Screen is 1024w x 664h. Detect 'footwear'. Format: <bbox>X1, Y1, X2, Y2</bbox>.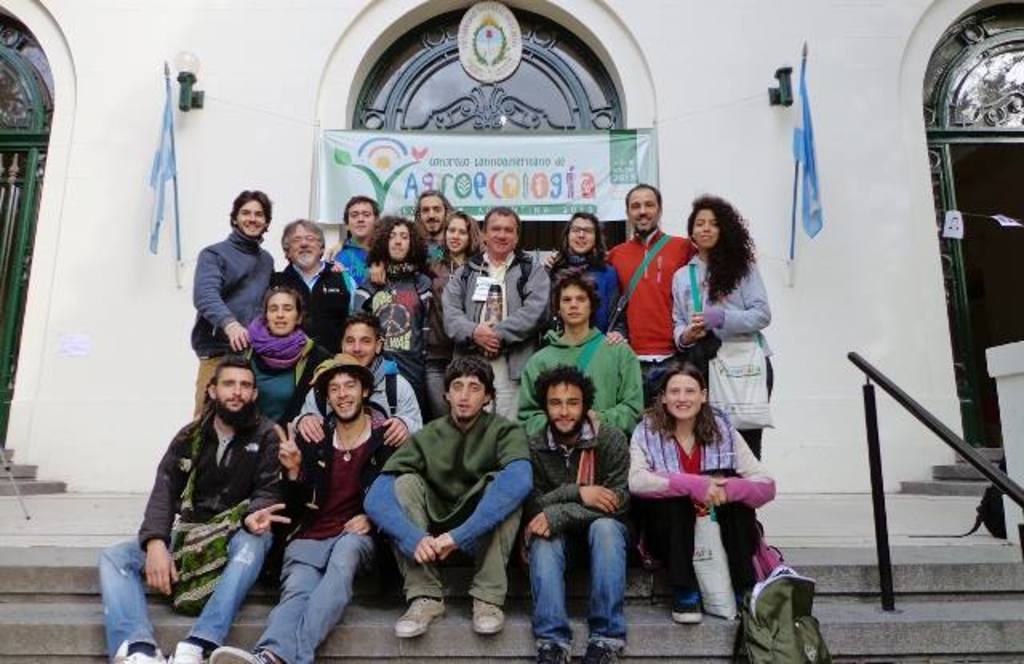
<bbox>210, 645, 290, 662</bbox>.
